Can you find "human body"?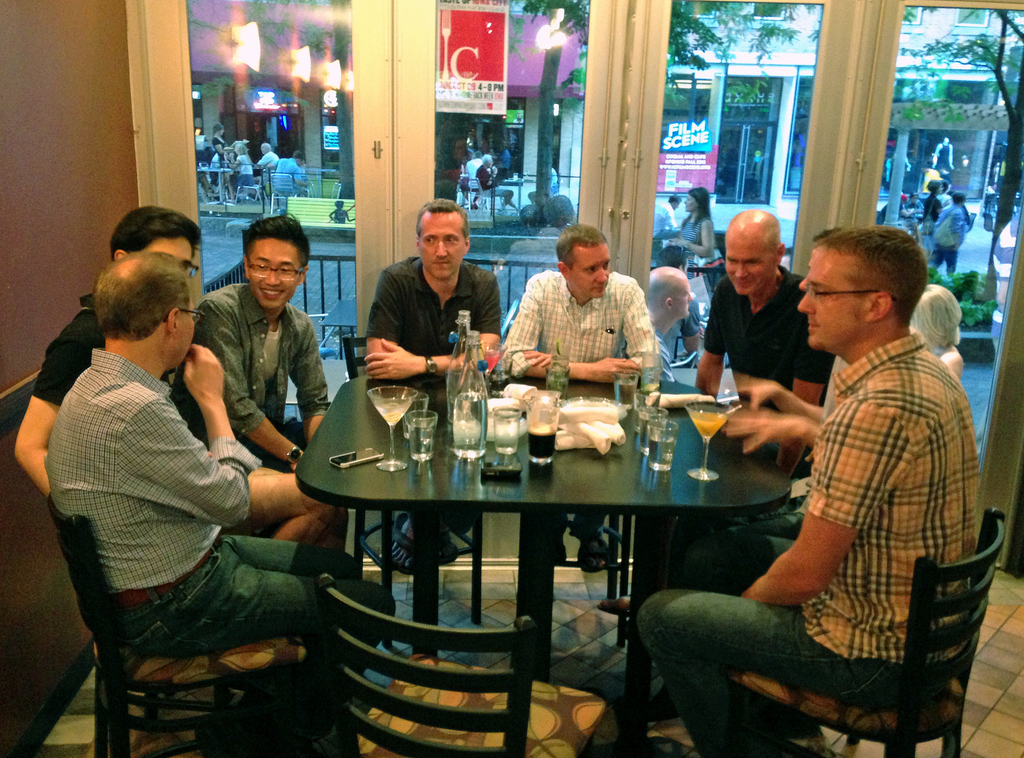
Yes, bounding box: [x1=17, y1=198, x2=337, y2=544].
